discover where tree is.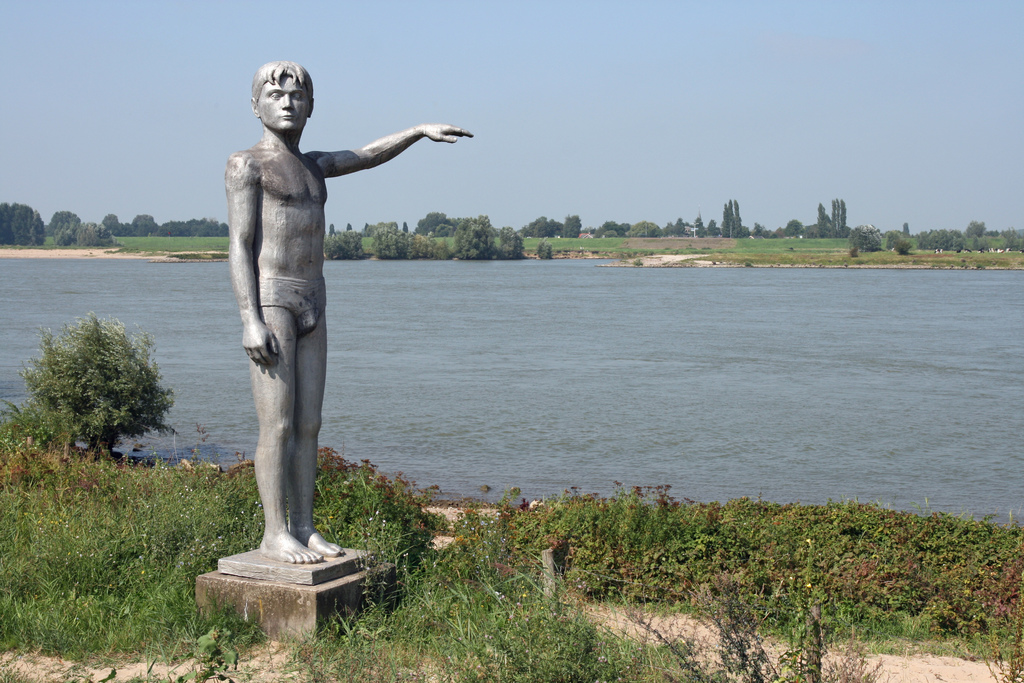
Discovered at detection(526, 212, 568, 240).
